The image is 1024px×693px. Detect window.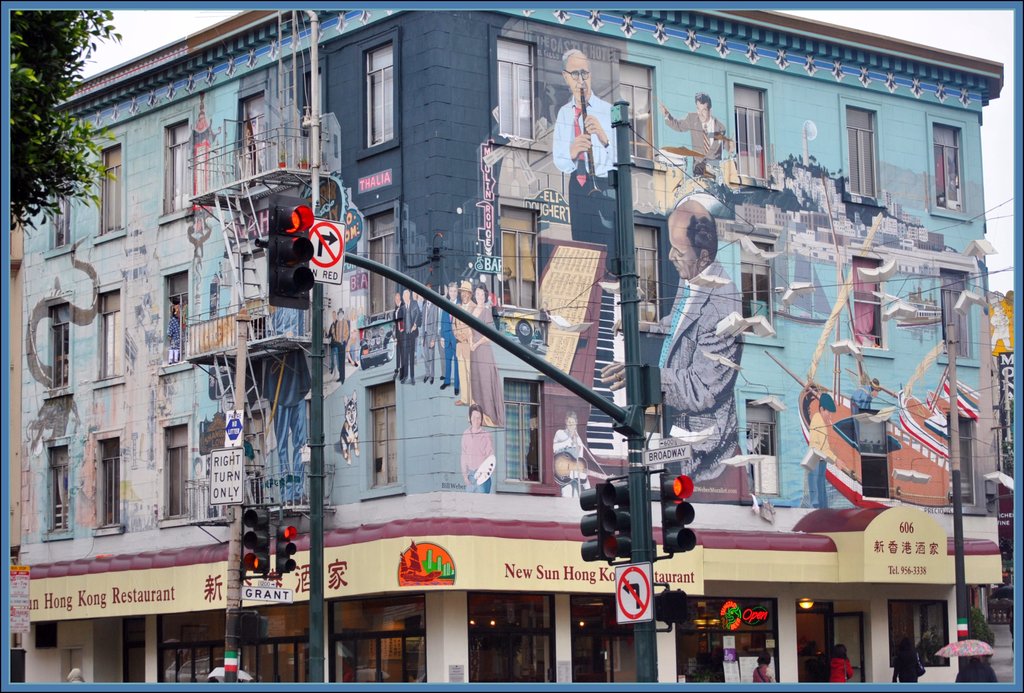
Detection: [x1=356, y1=209, x2=395, y2=314].
